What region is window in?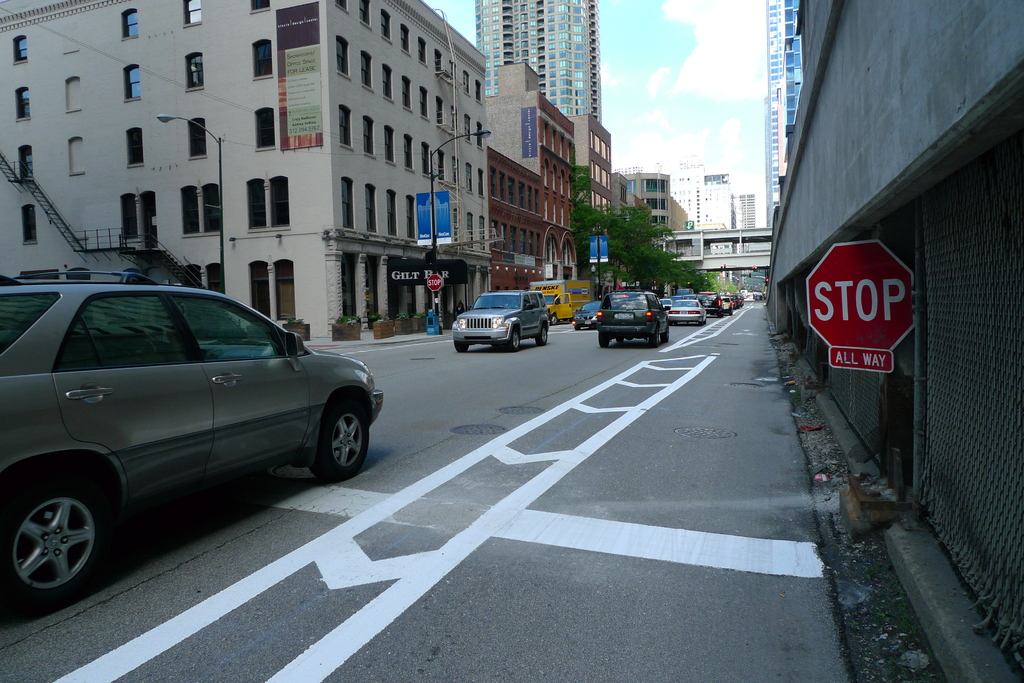
<box>335,35,351,77</box>.
